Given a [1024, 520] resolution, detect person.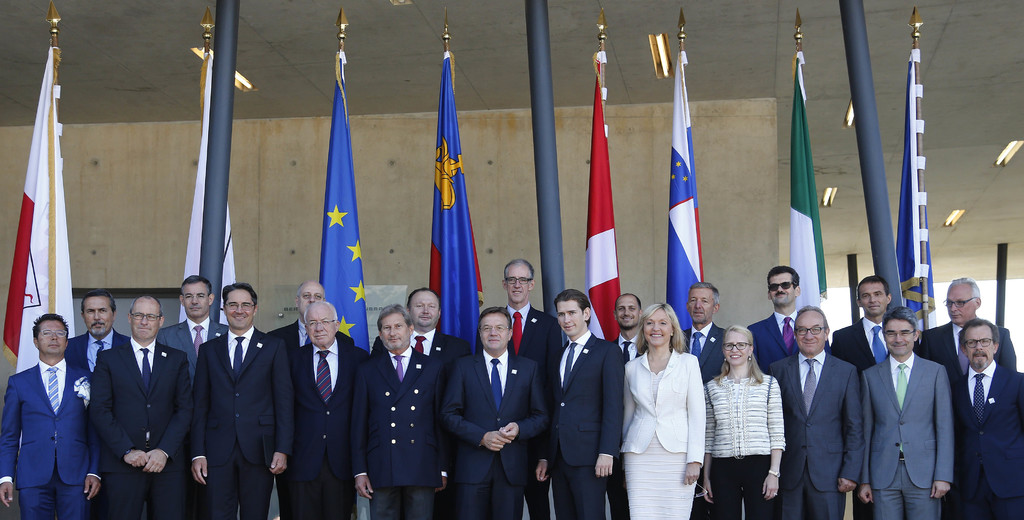
<box>607,293,648,373</box>.
